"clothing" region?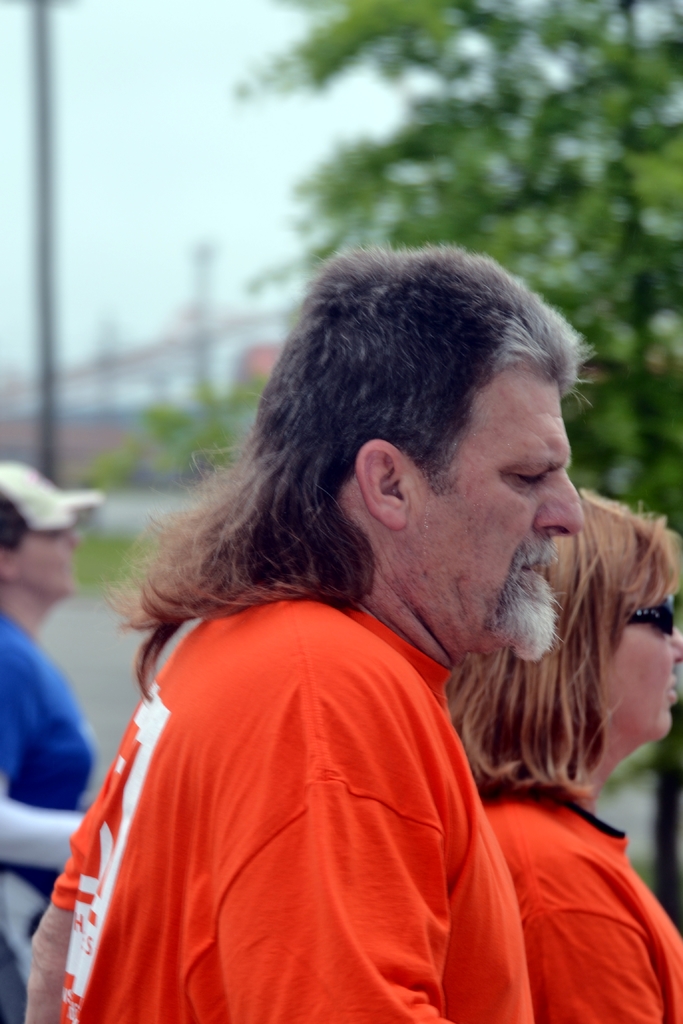
0:603:97:1023
